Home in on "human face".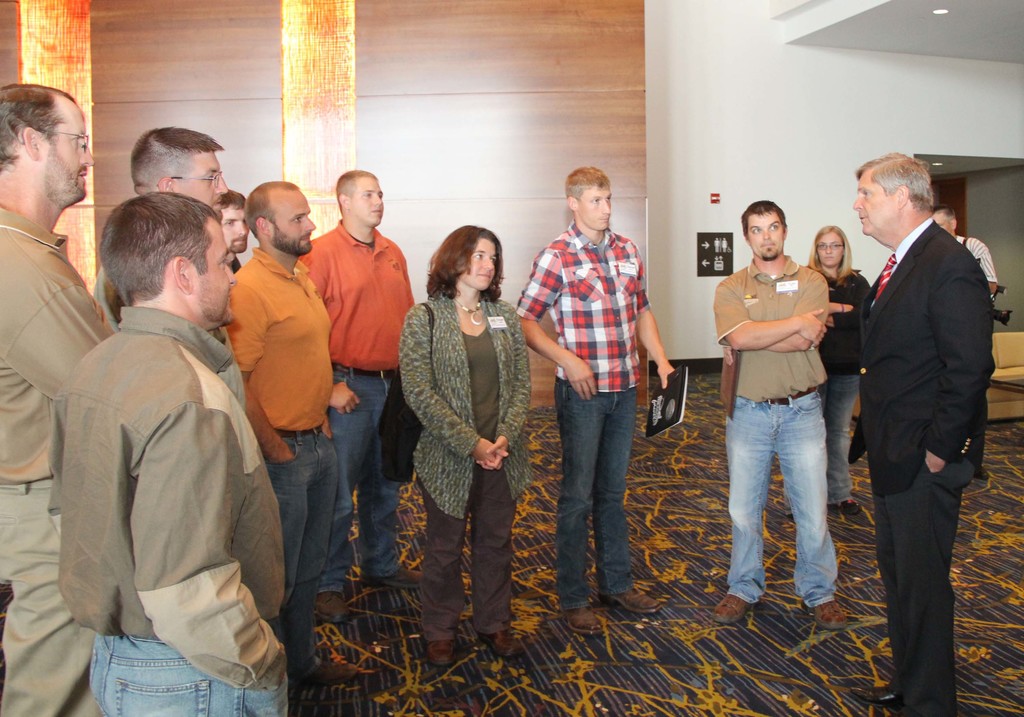
Homed in at <region>578, 187, 618, 236</region>.
